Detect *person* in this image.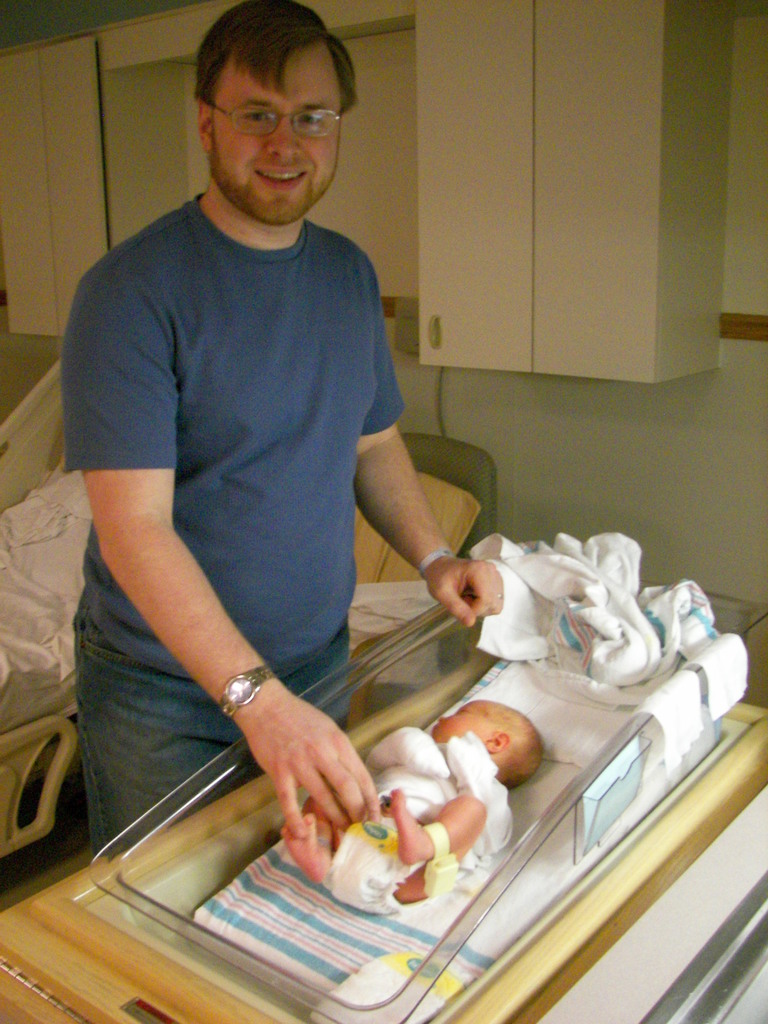
Detection: box=[279, 700, 545, 919].
